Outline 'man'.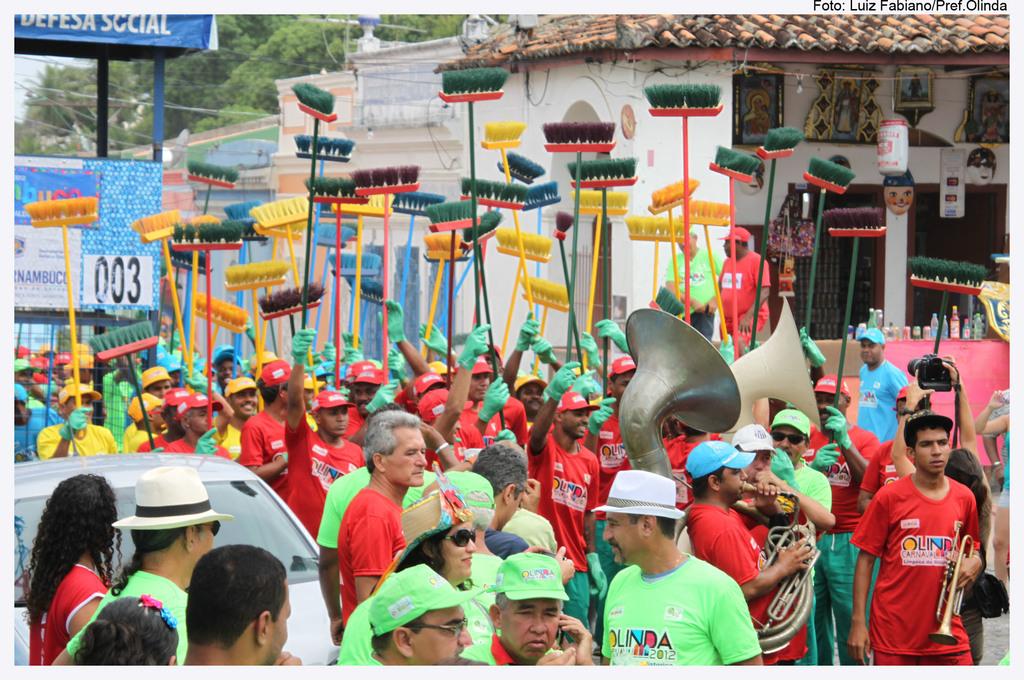
Outline: 51,466,231,679.
